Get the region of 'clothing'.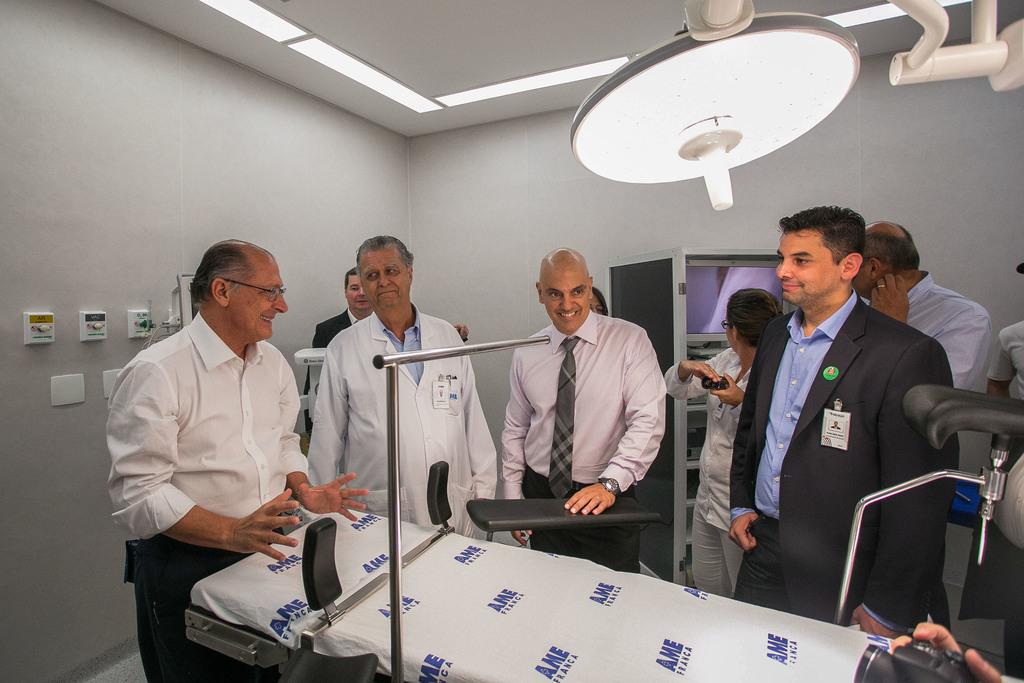
bbox=[305, 299, 497, 527].
